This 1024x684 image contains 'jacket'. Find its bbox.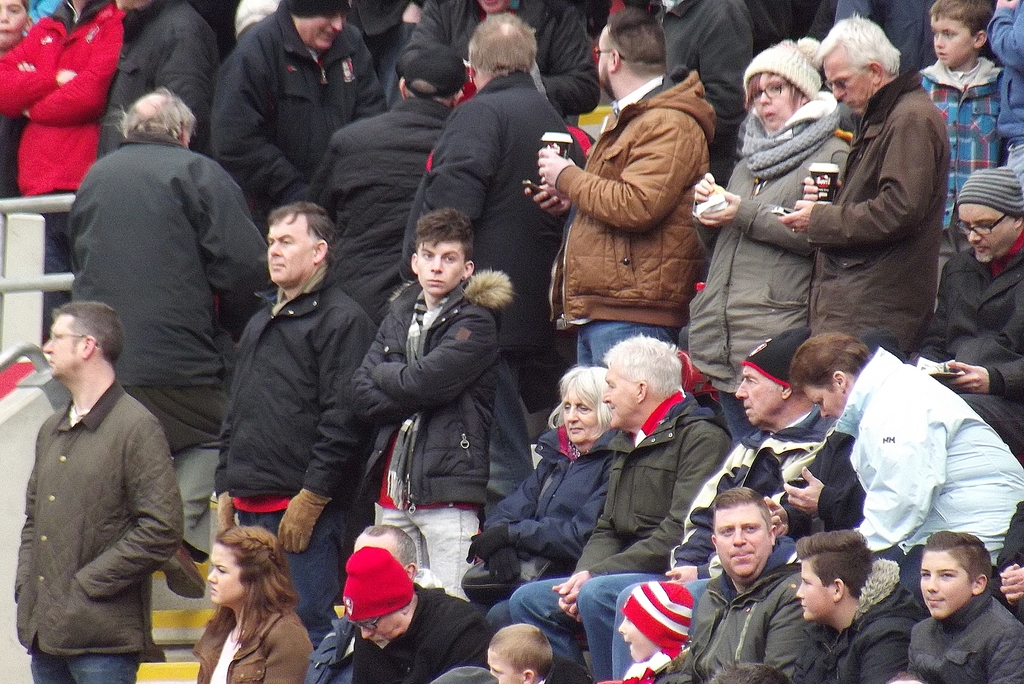
locate(683, 539, 819, 677).
